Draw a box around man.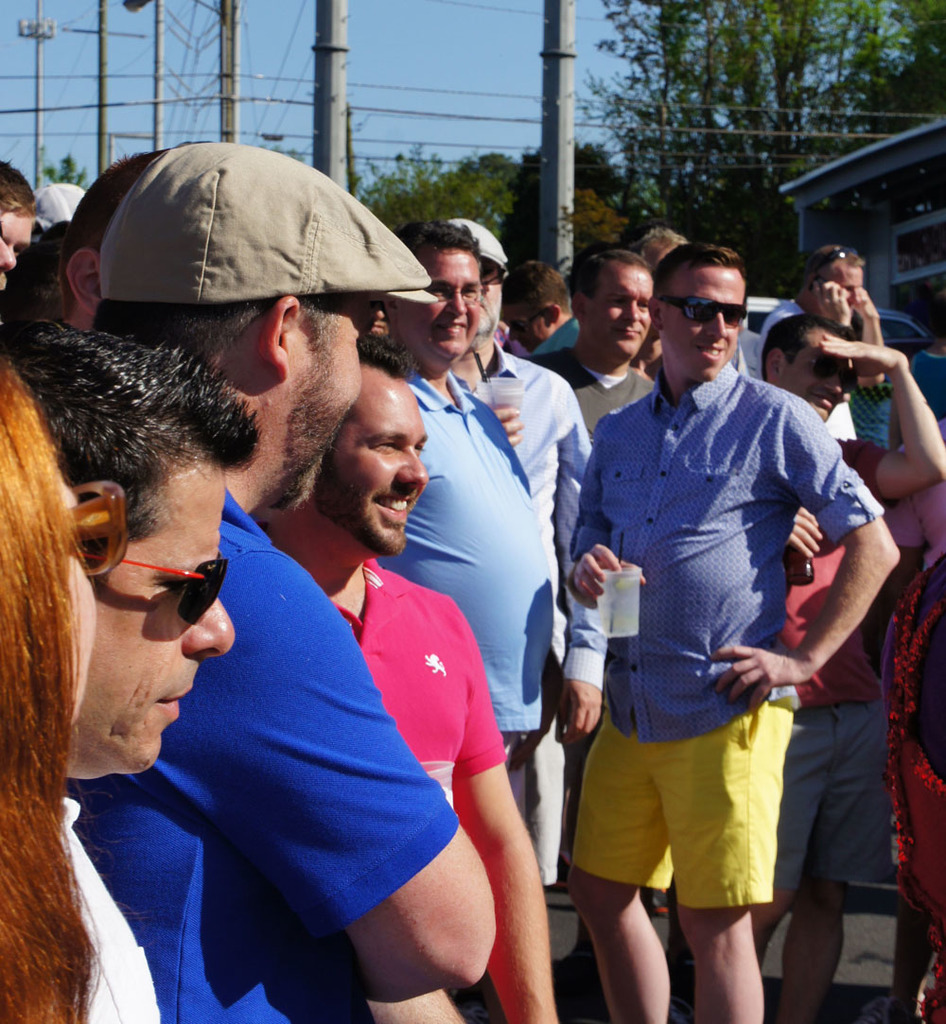
<region>732, 306, 945, 1023</region>.
